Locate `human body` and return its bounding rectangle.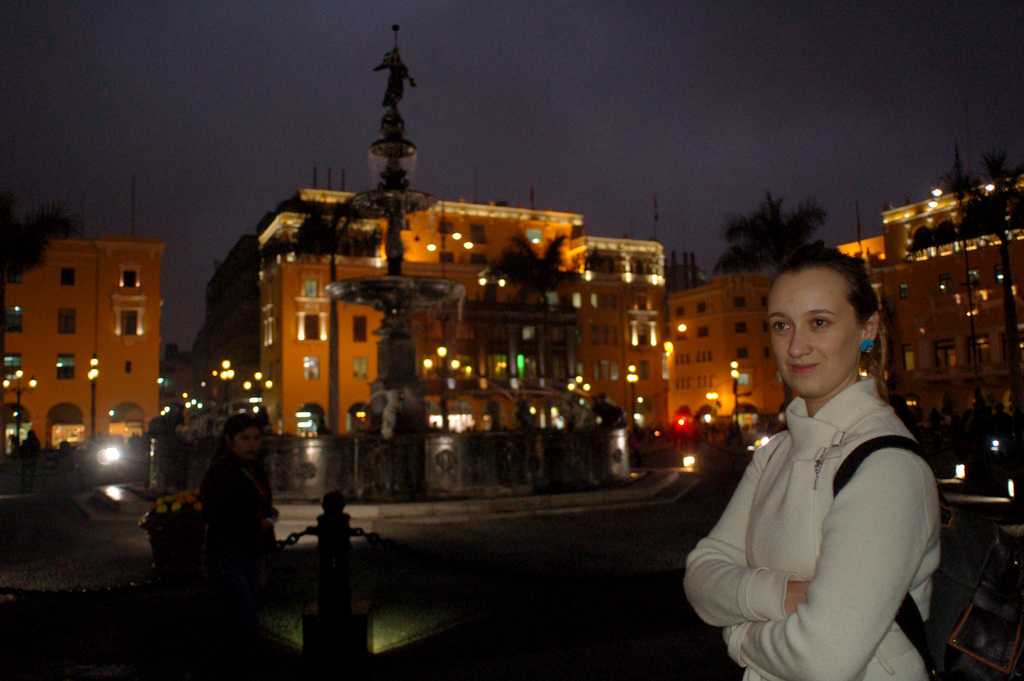
{"x1": 702, "y1": 266, "x2": 941, "y2": 680}.
